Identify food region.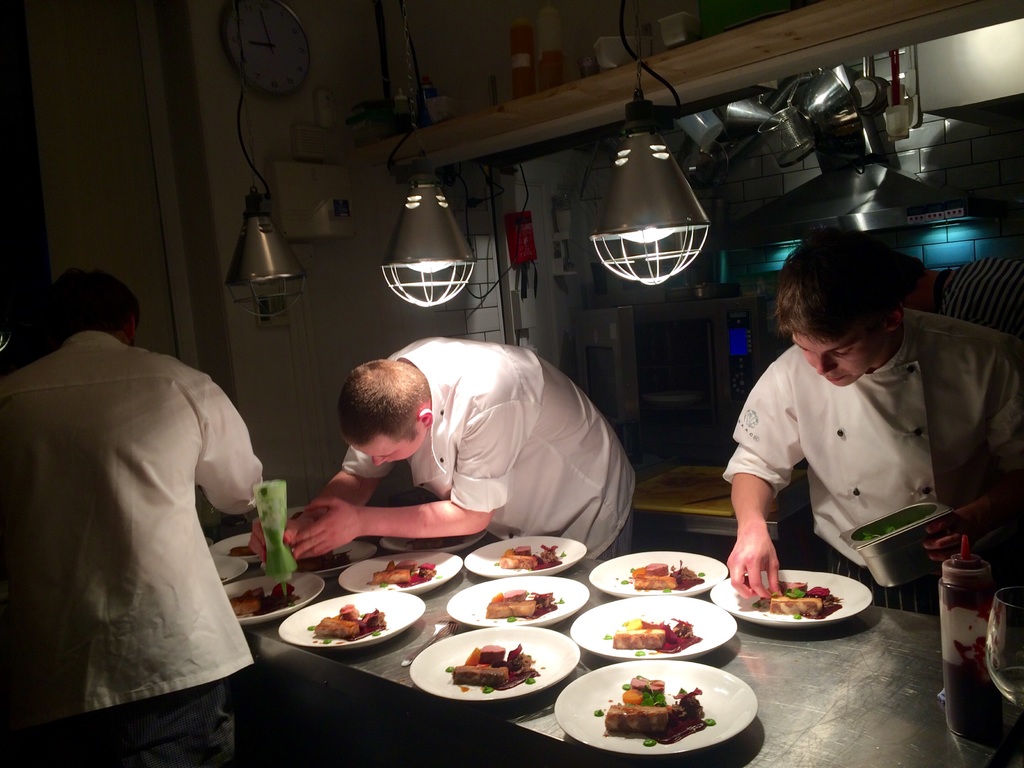
Region: [591, 705, 602, 719].
